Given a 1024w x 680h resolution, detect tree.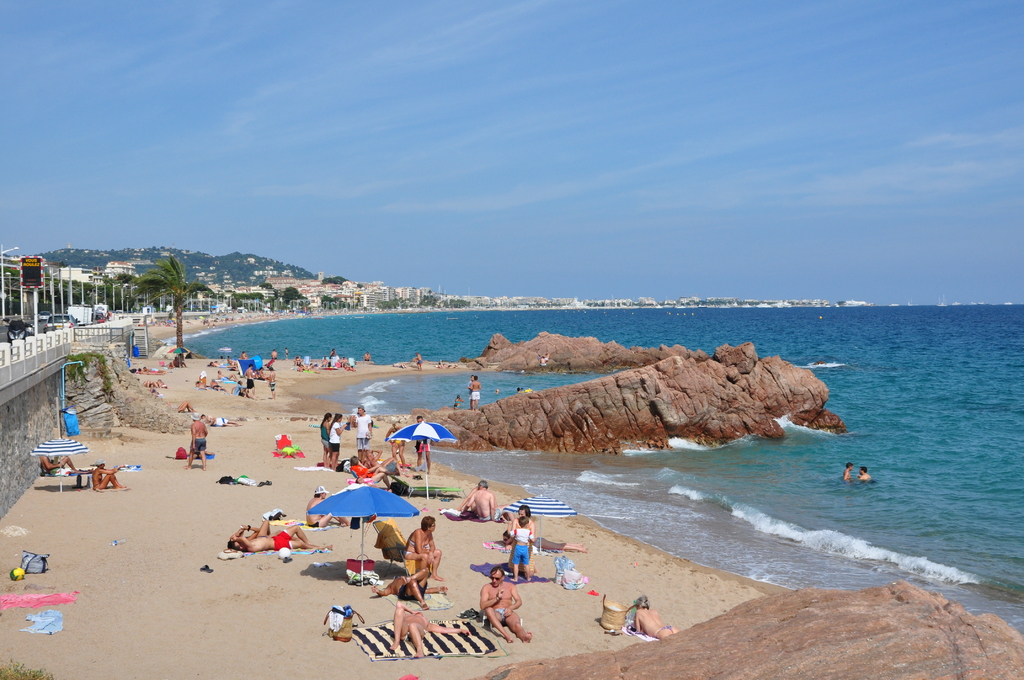
detection(132, 247, 197, 312).
